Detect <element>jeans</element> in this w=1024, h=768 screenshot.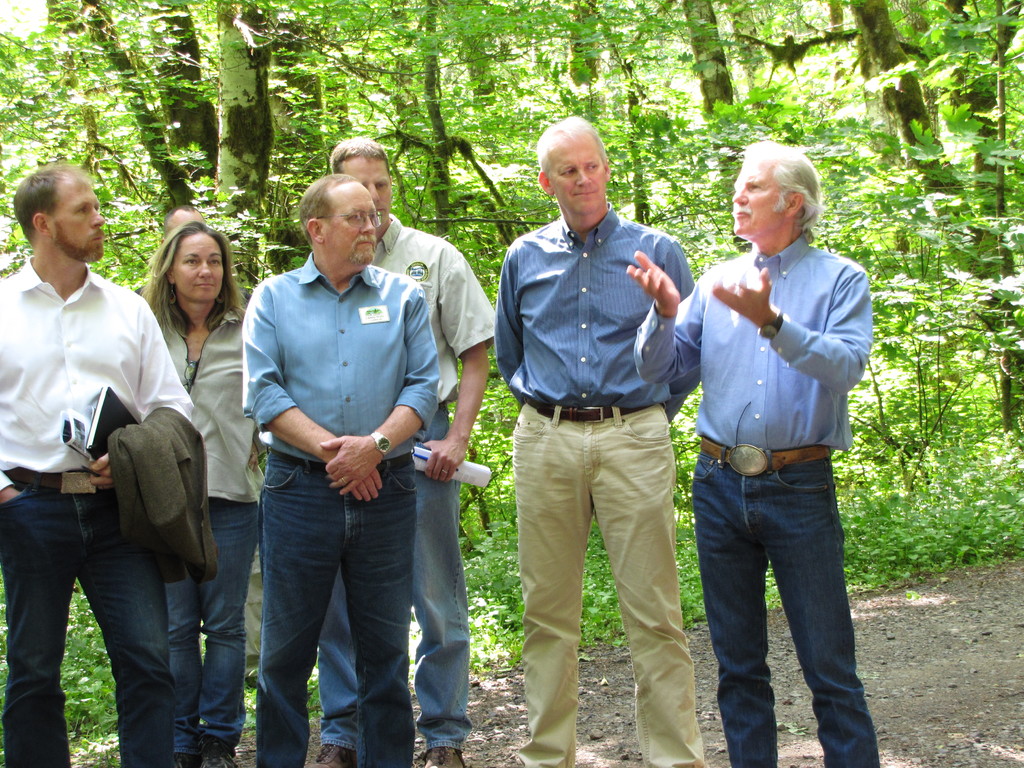
Detection: 0/481/175/767.
